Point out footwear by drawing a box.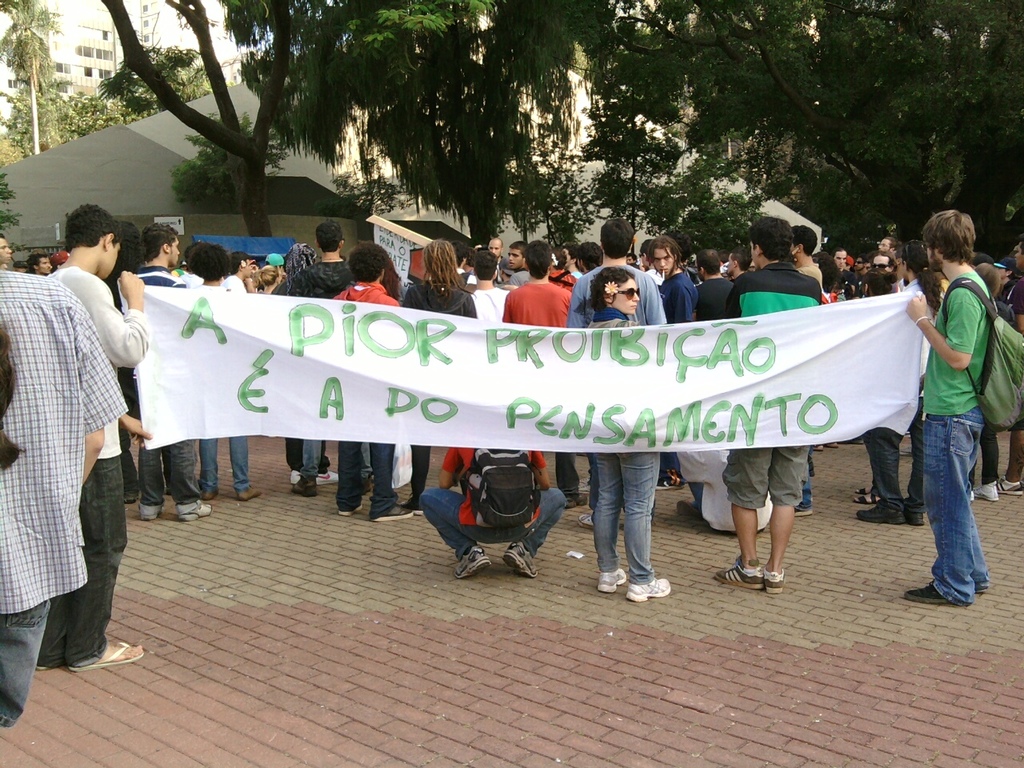
(left=973, top=482, right=1000, bottom=506).
